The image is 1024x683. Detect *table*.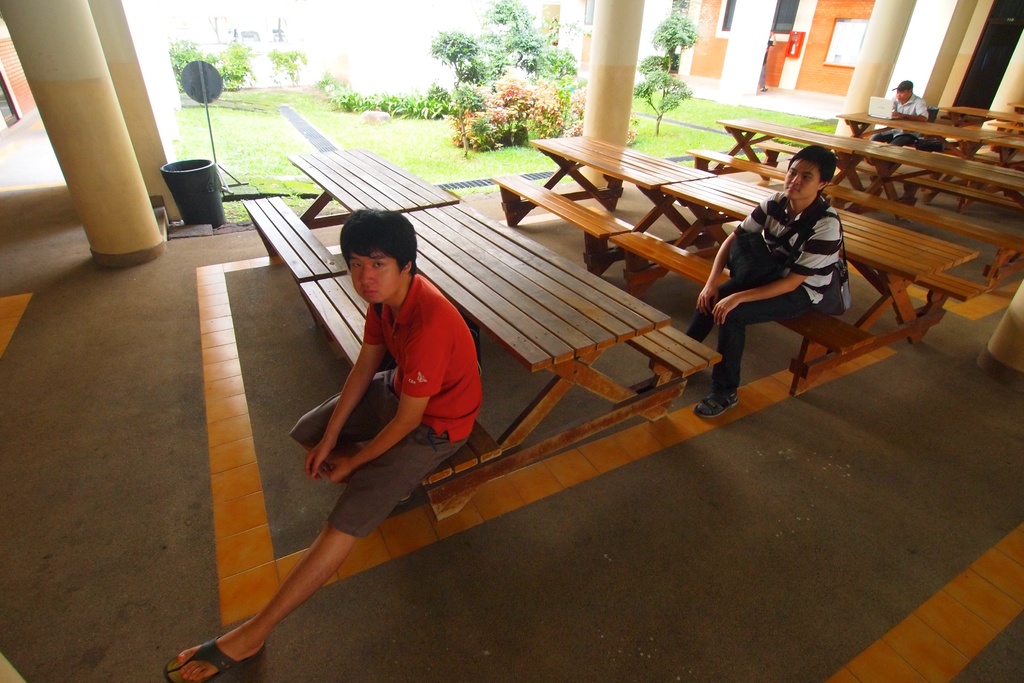
Detection: box(627, 173, 974, 396).
